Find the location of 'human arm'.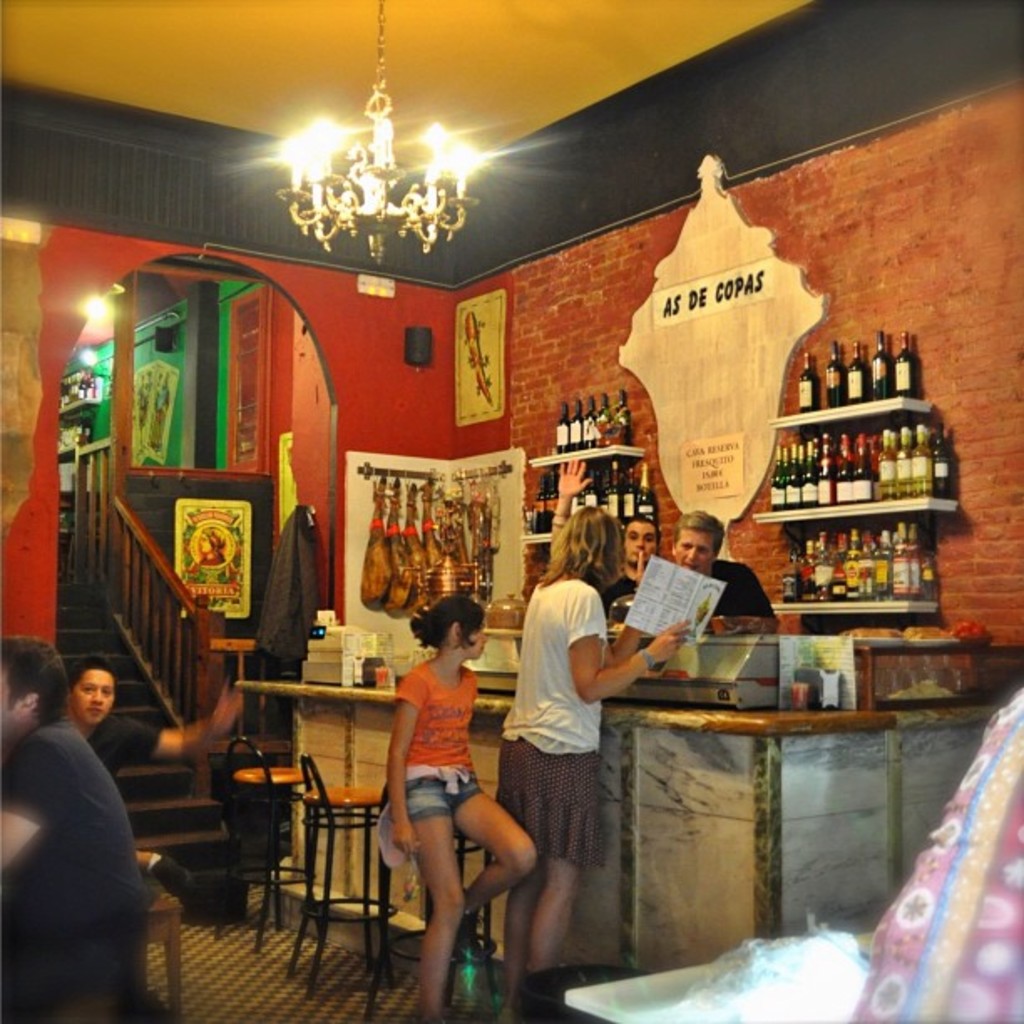
Location: l=0, t=731, r=64, b=870.
